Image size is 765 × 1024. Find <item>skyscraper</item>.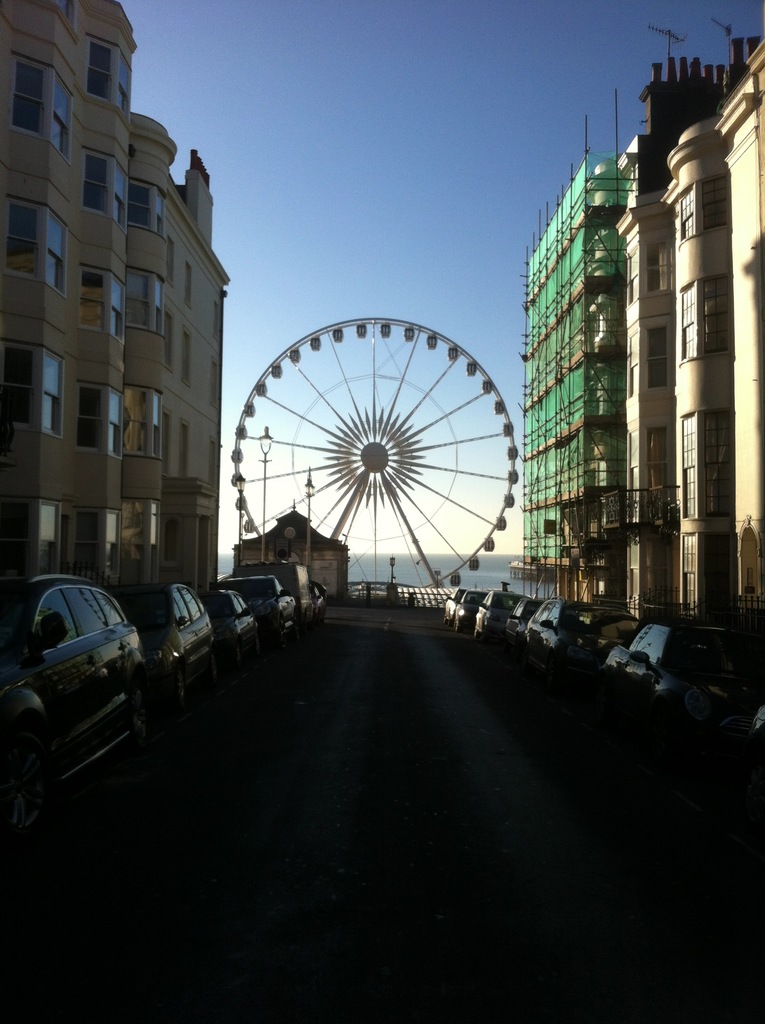
607,24,764,643.
